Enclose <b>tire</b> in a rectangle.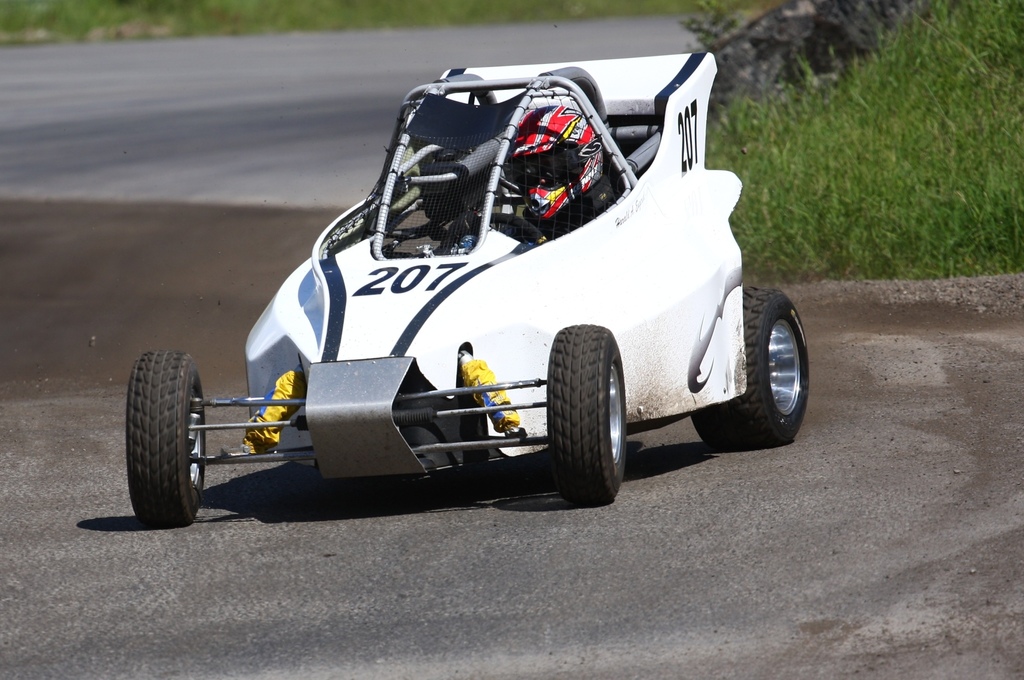
pyautogui.locateOnScreen(547, 323, 626, 503).
